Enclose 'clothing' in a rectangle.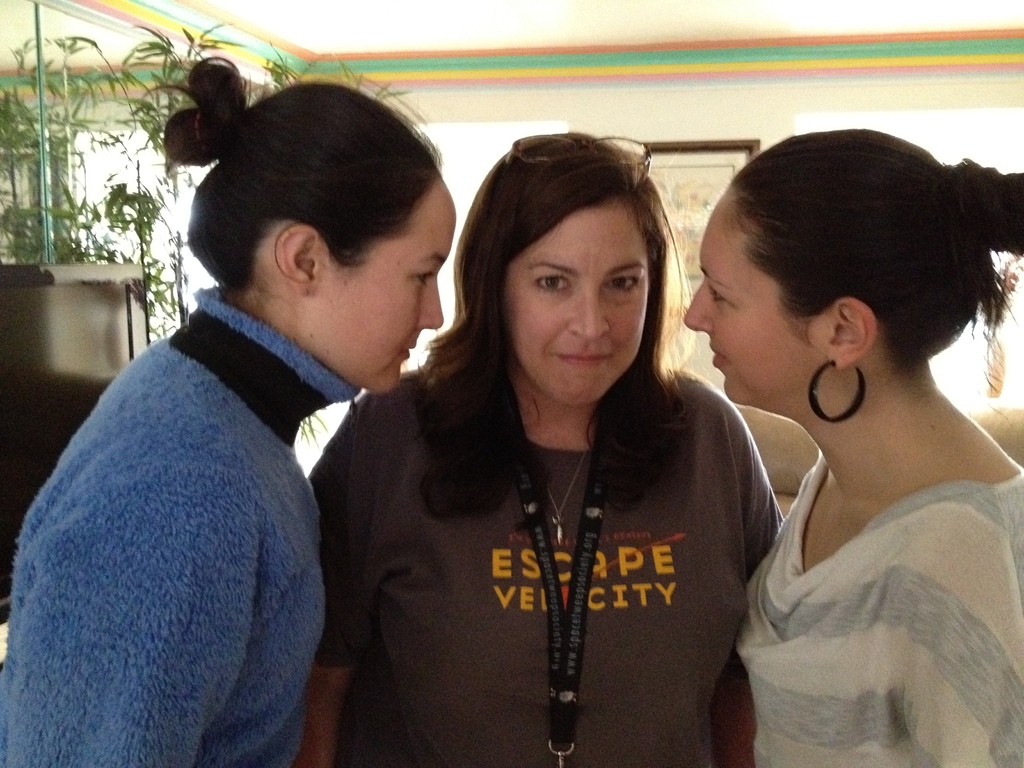
locate(0, 282, 328, 767).
